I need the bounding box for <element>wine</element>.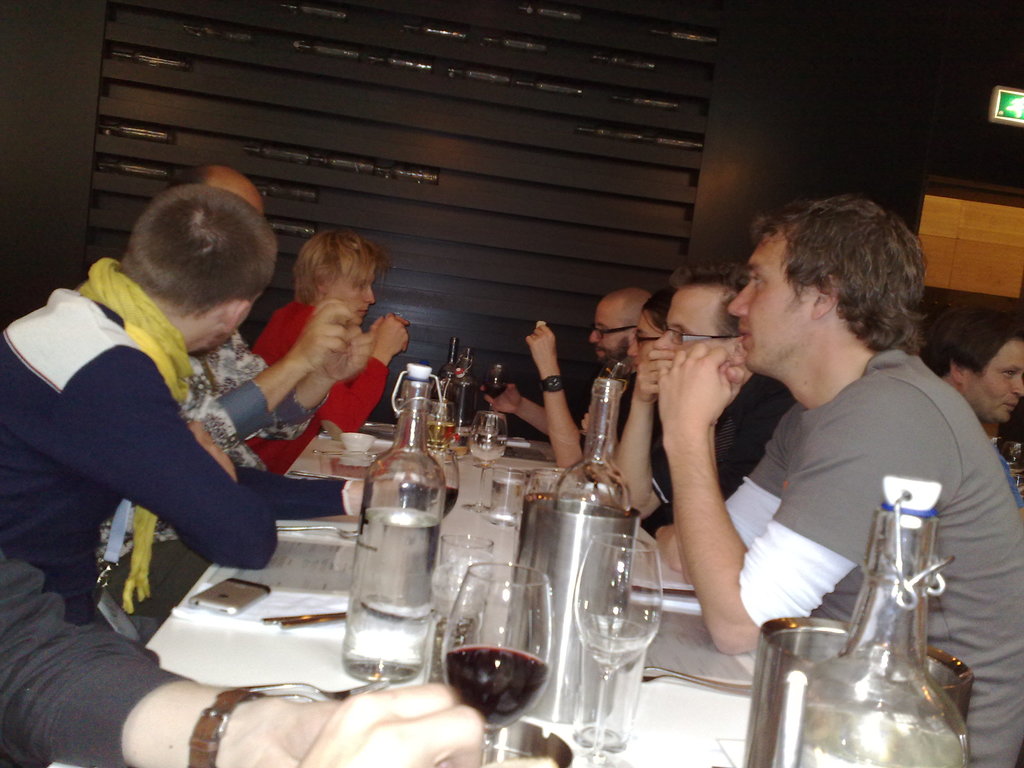
Here it is: [436, 333, 461, 403].
